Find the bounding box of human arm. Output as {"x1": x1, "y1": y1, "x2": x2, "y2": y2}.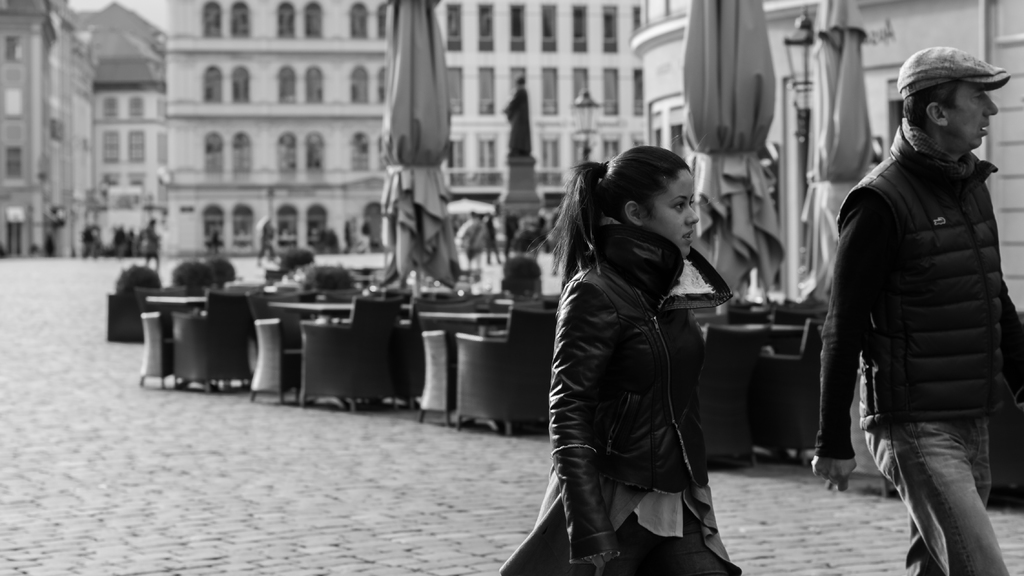
{"x1": 810, "y1": 187, "x2": 865, "y2": 492}.
